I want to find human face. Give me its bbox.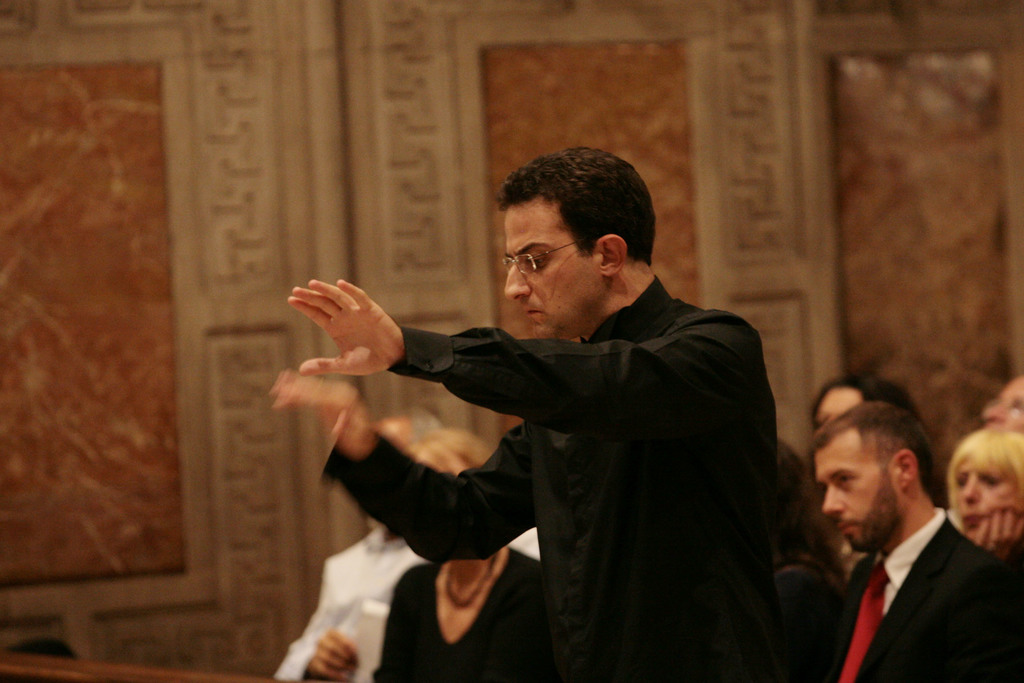
{"x1": 821, "y1": 428, "x2": 900, "y2": 549}.
